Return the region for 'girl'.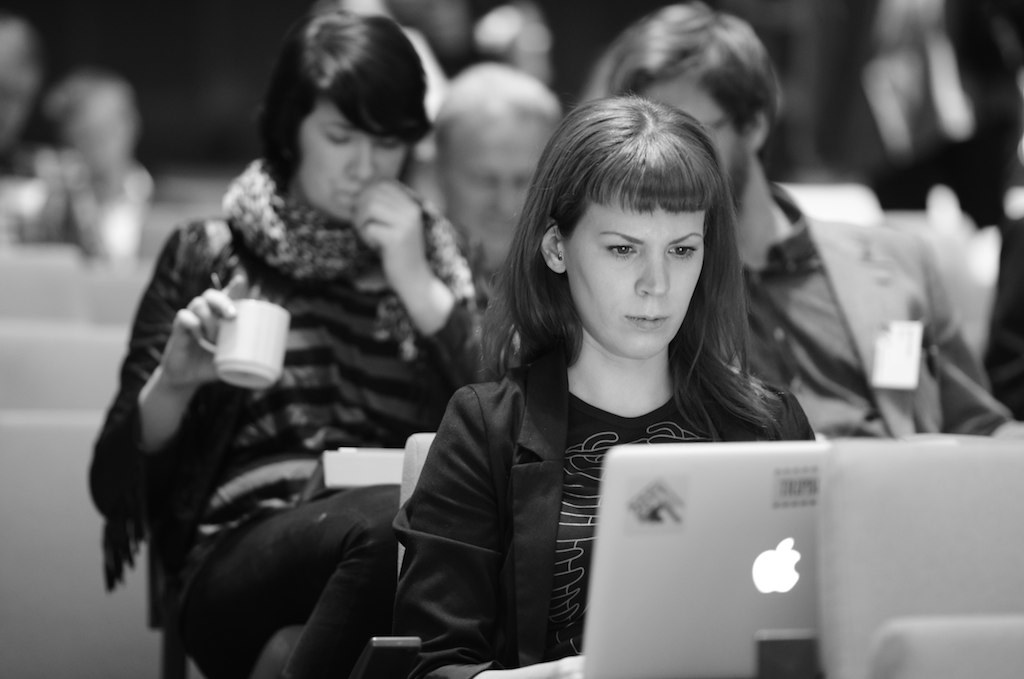
x1=83 y1=0 x2=496 y2=678.
